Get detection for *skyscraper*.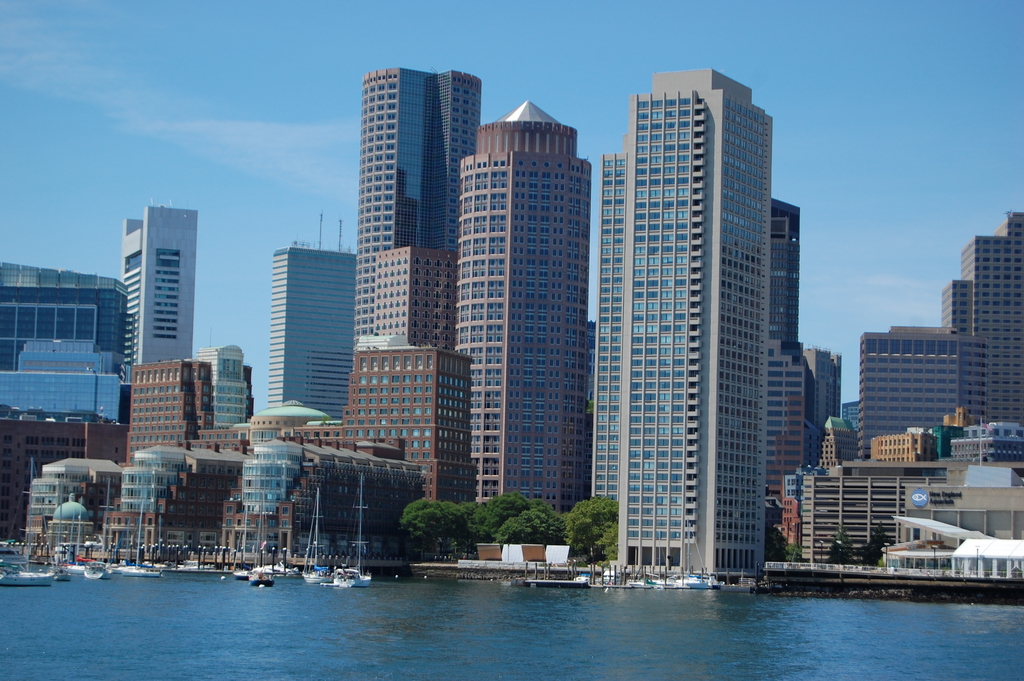
Detection: locate(207, 341, 271, 426).
